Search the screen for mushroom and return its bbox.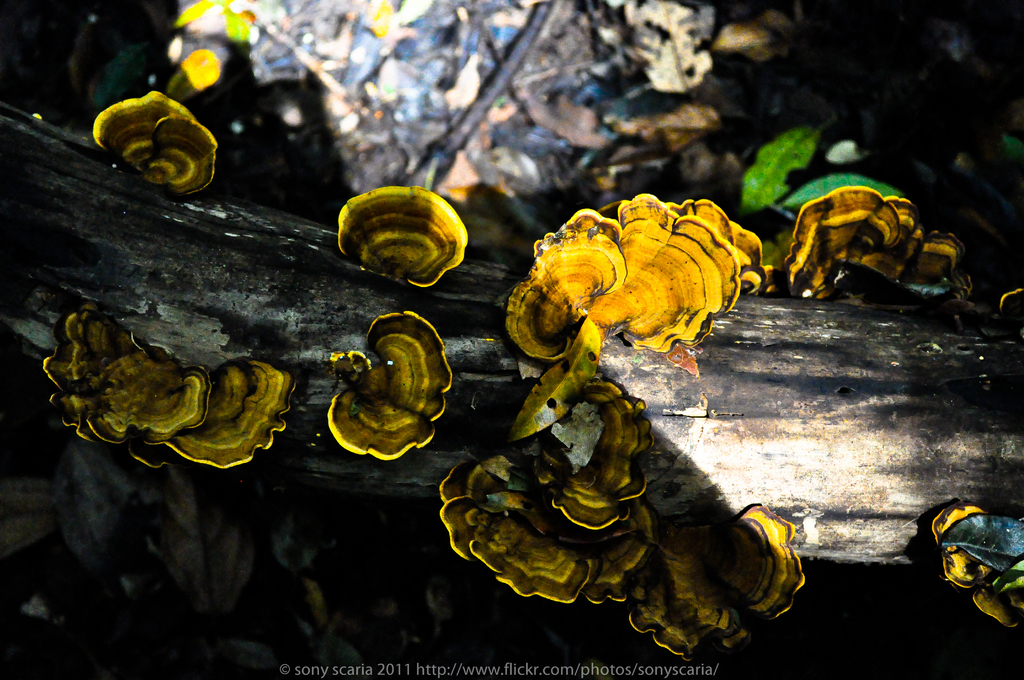
Found: detection(47, 303, 296, 472).
